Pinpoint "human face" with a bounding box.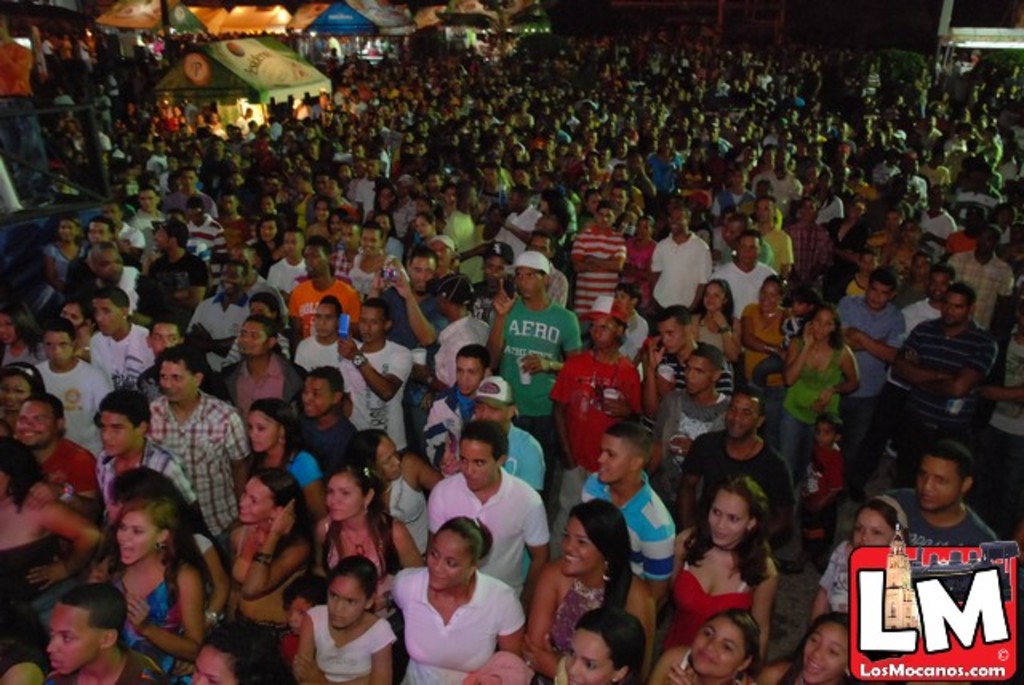
[301,243,323,272].
